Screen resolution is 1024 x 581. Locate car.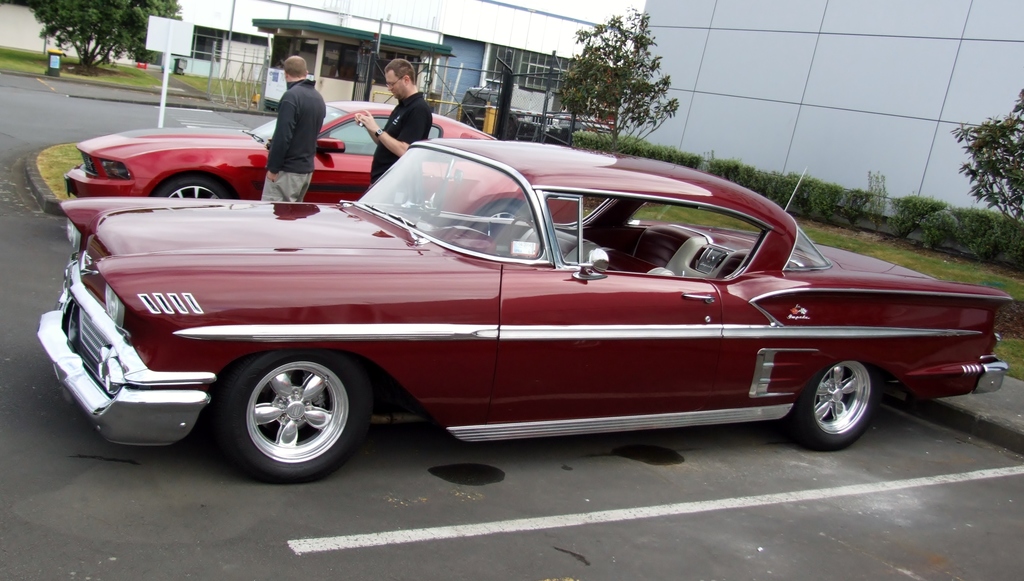
box=[61, 97, 584, 218].
